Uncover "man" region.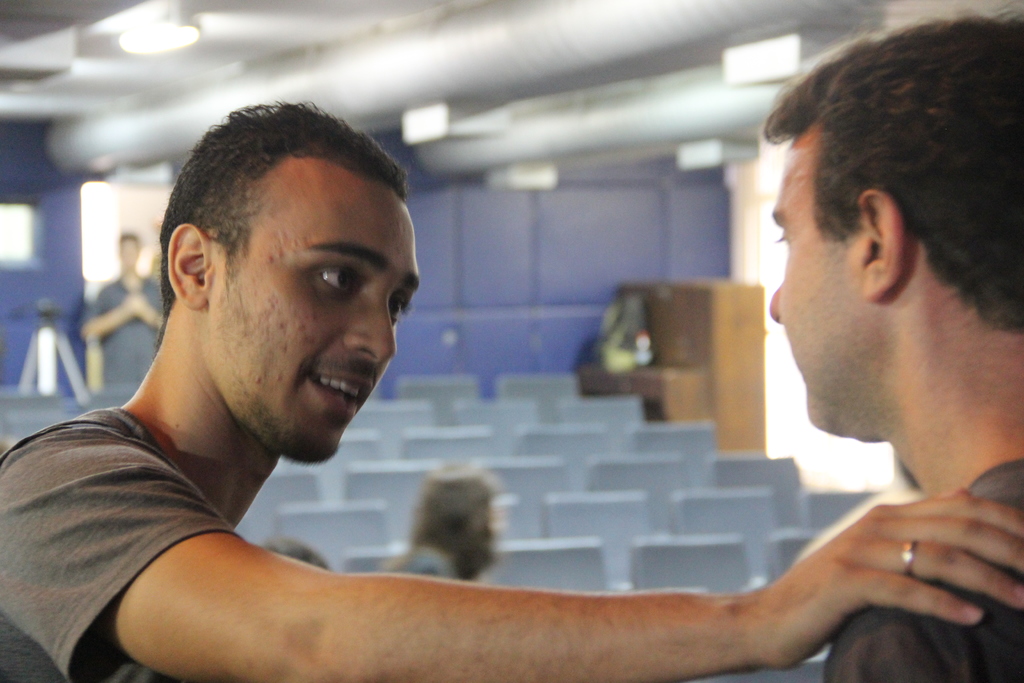
Uncovered: bbox=[0, 97, 1023, 682].
